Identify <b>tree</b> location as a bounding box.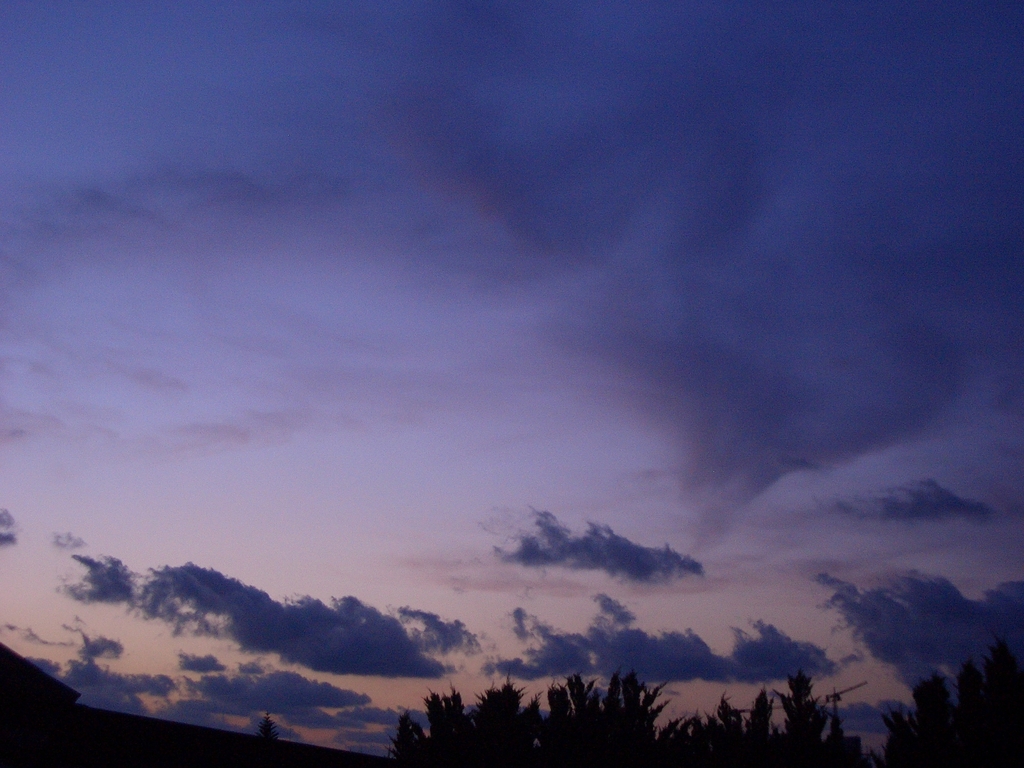
BBox(878, 630, 1023, 764).
